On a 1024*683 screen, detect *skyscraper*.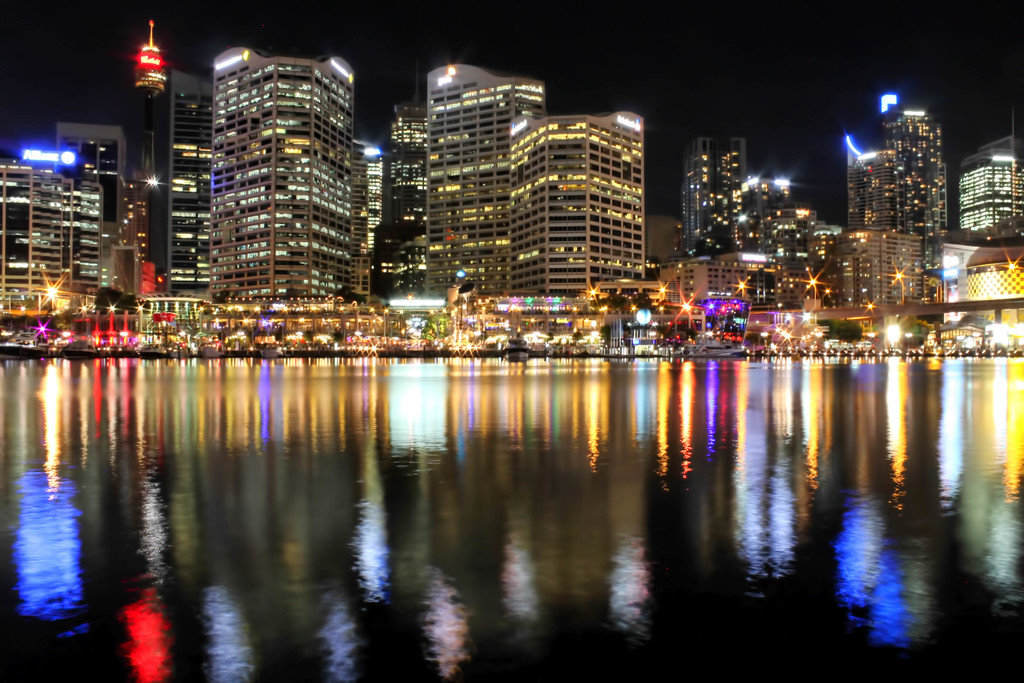
bbox=[381, 109, 456, 308].
